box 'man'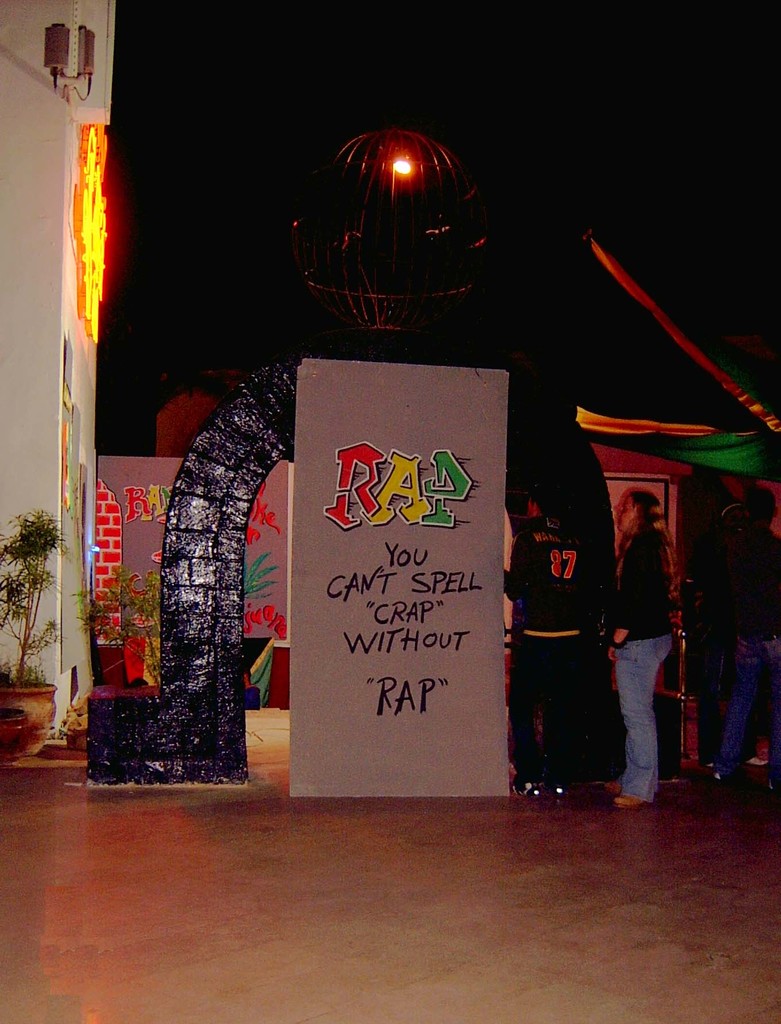
x1=504, y1=486, x2=602, y2=796
